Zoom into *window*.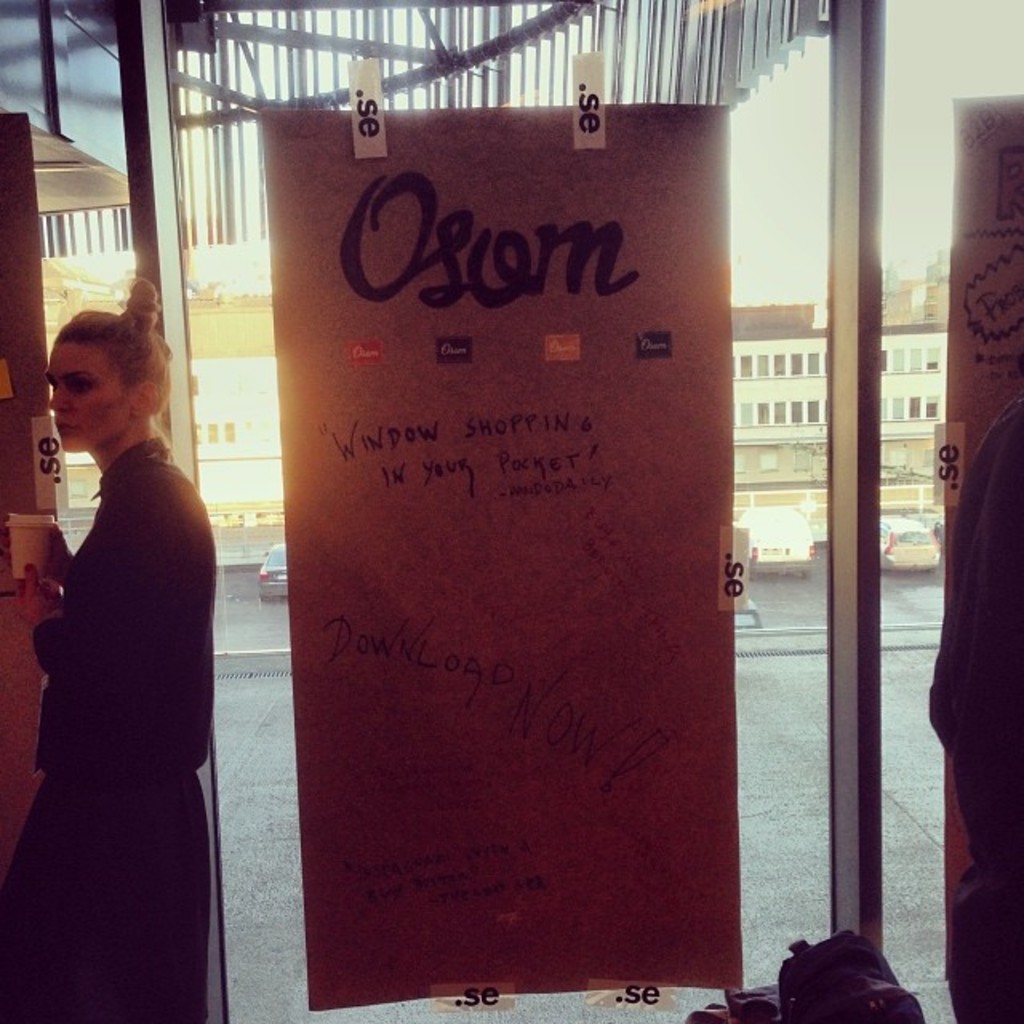
Zoom target: 883/395/942/418.
